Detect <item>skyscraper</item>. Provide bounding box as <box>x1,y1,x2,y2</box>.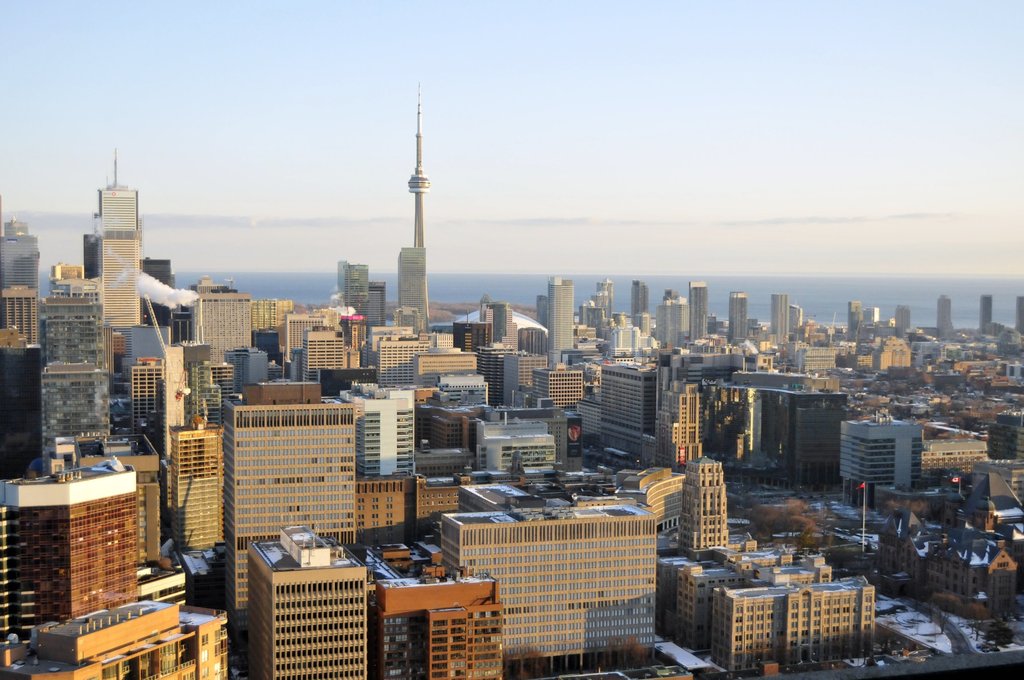
<box>634,279,646,332</box>.
